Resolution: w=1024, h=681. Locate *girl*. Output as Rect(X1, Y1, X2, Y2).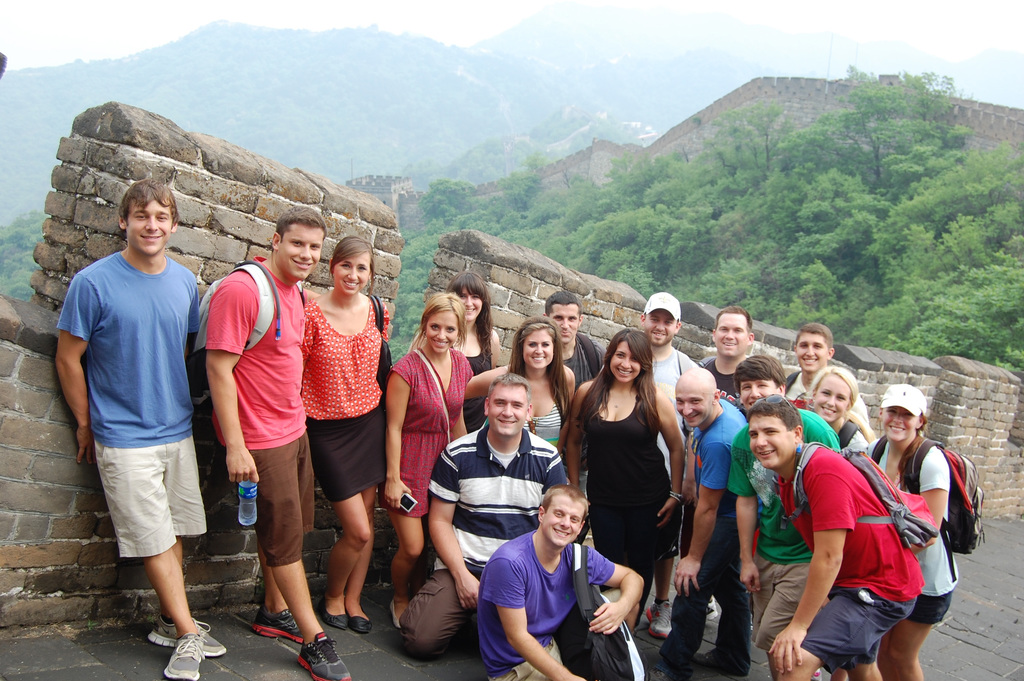
Rect(806, 371, 865, 452).
